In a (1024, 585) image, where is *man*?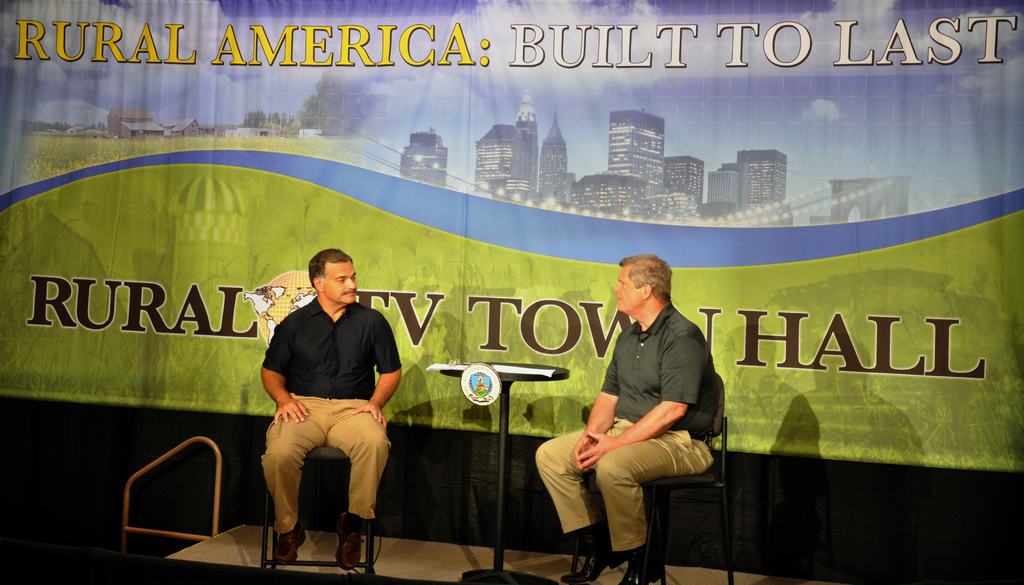
left=250, top=236, right=401, bottom=570.
